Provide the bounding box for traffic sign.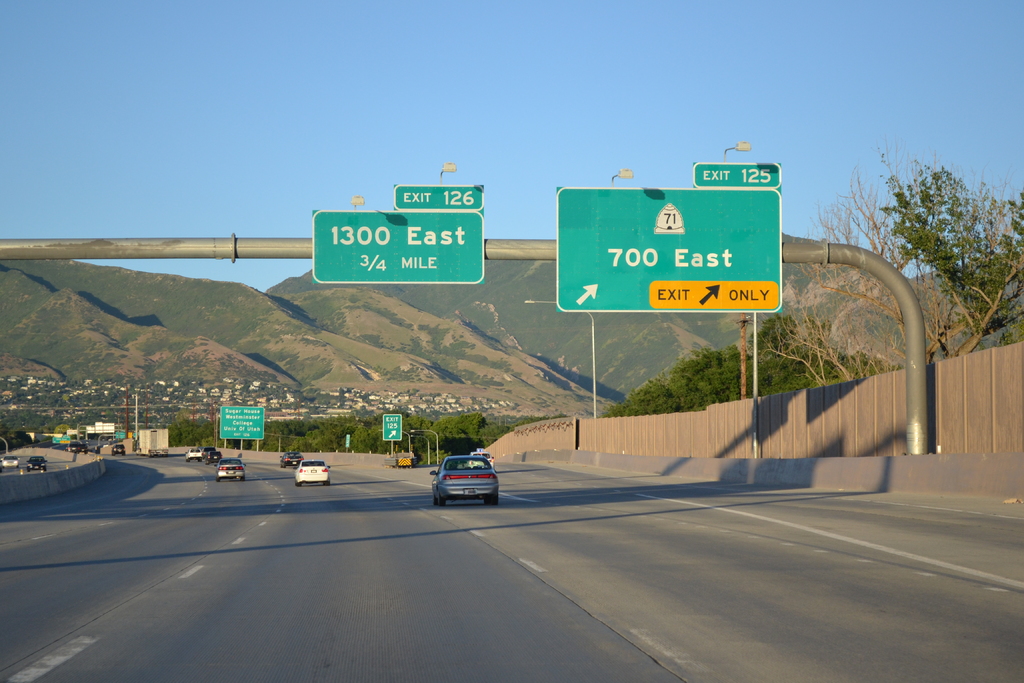
detection(53, 434, 71, 449).
